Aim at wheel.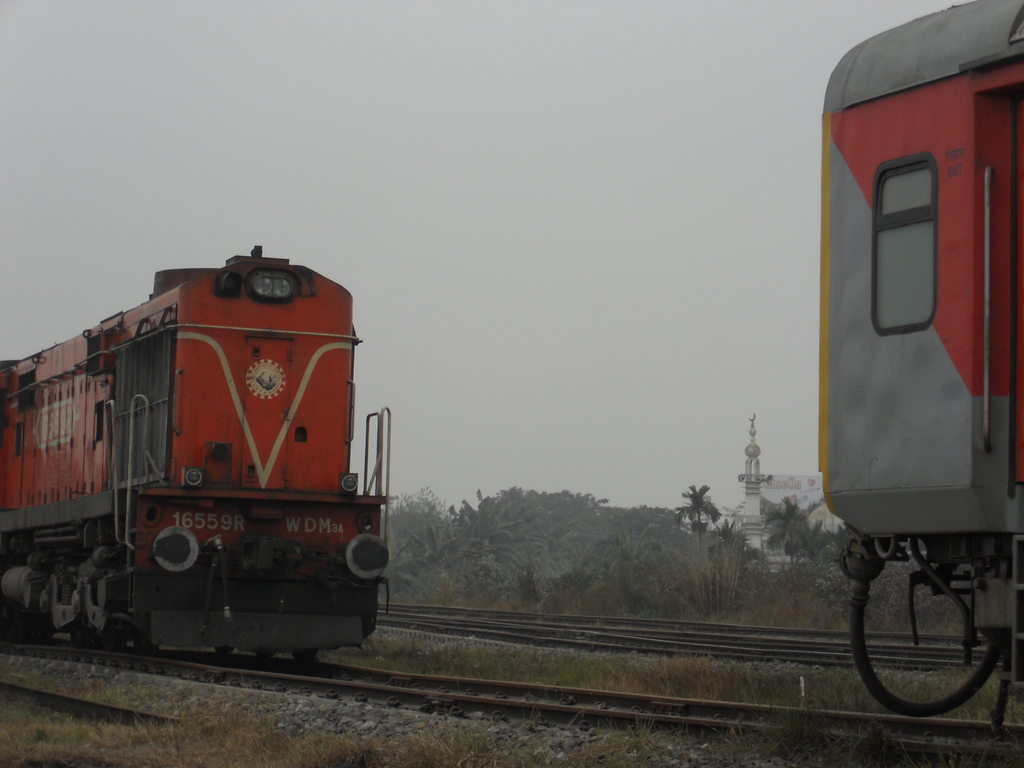
Aimed at (left=294, top=648, right=320, bottom=664).
